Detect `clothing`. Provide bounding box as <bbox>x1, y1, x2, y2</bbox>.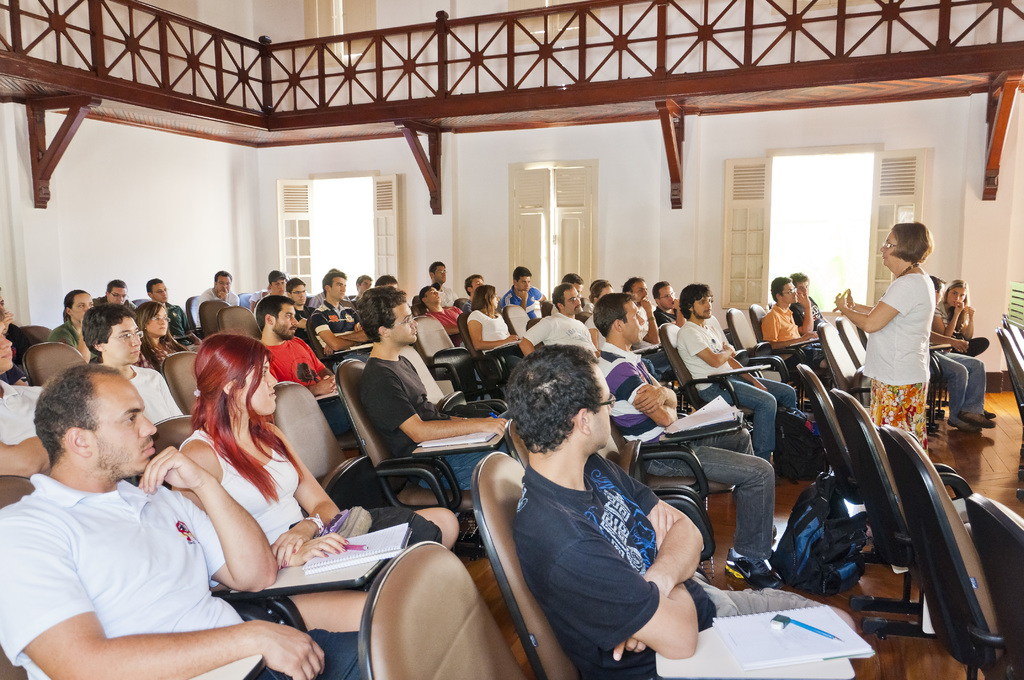
<bbox>506, 282, 548, 314</bbox>.
